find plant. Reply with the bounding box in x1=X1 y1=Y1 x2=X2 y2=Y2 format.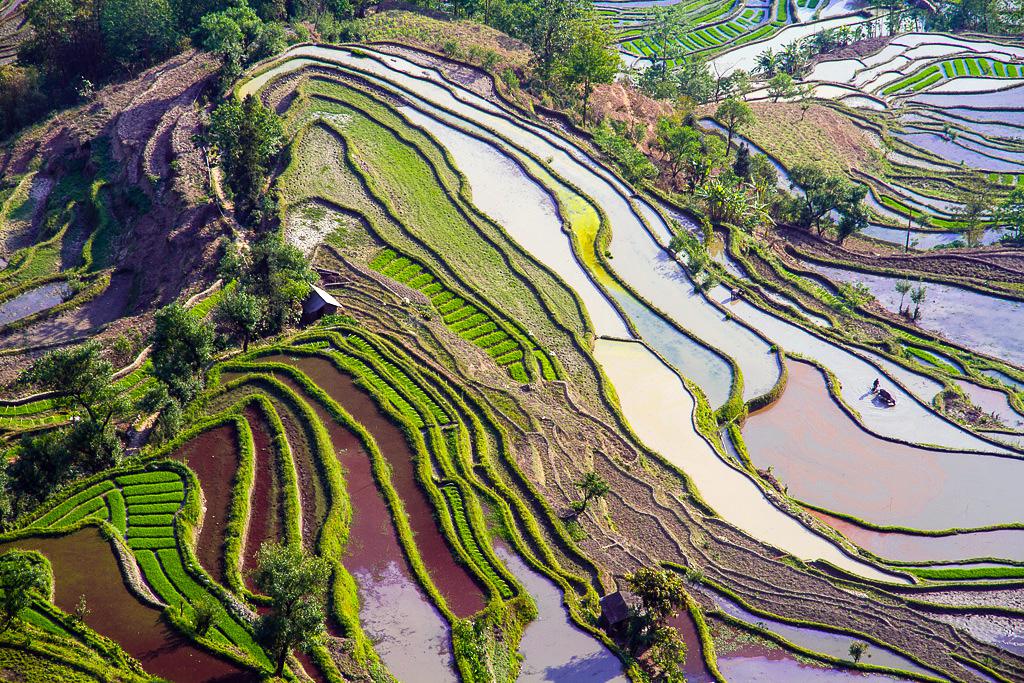
x1=787 y1=349 x2=856 y2=421.
